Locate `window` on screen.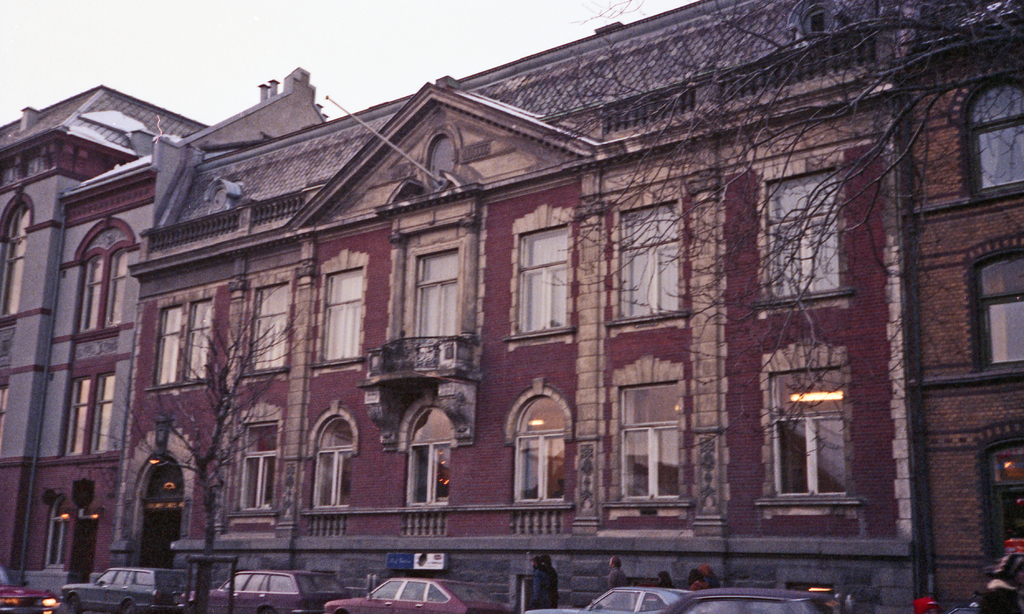
On screen at bbox=(760, 165, 845, 304).
